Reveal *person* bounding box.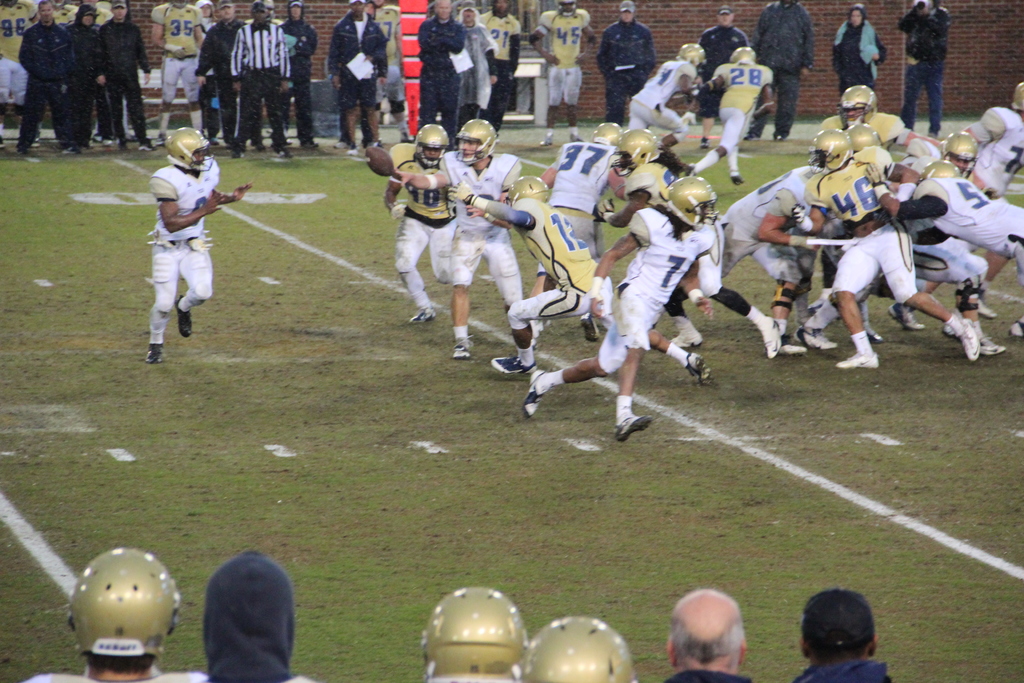
Revealed: <region>10, 536, 173, 682</region>.
